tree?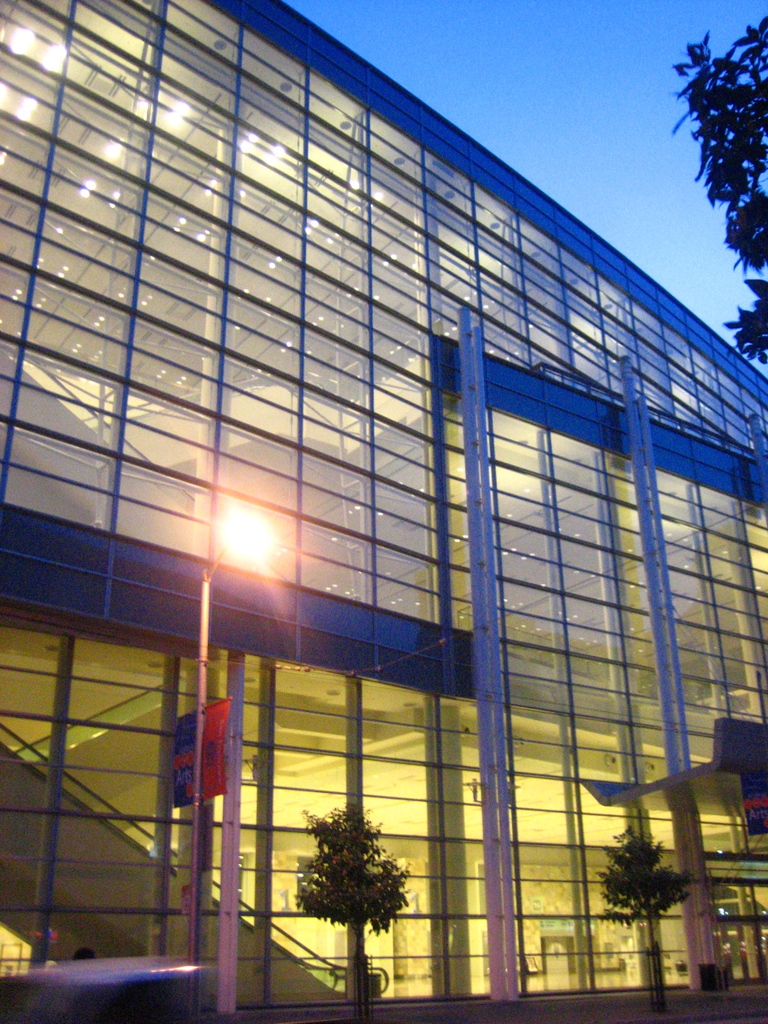
box=[675, 15, 767, 365]
